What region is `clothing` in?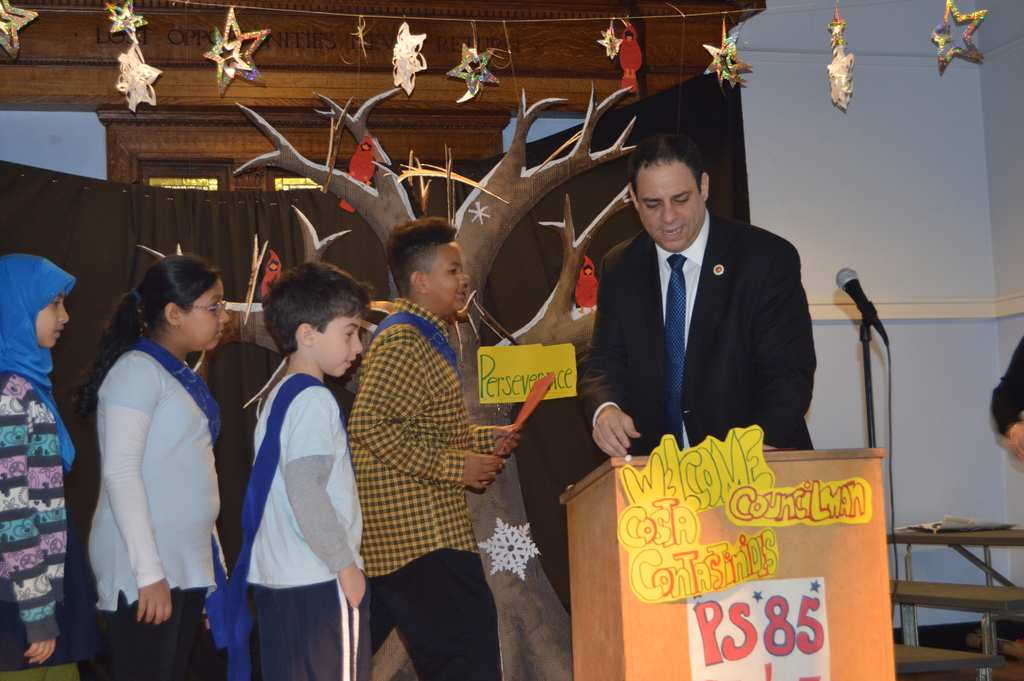
bbox=(578, 215, 815, 455).
